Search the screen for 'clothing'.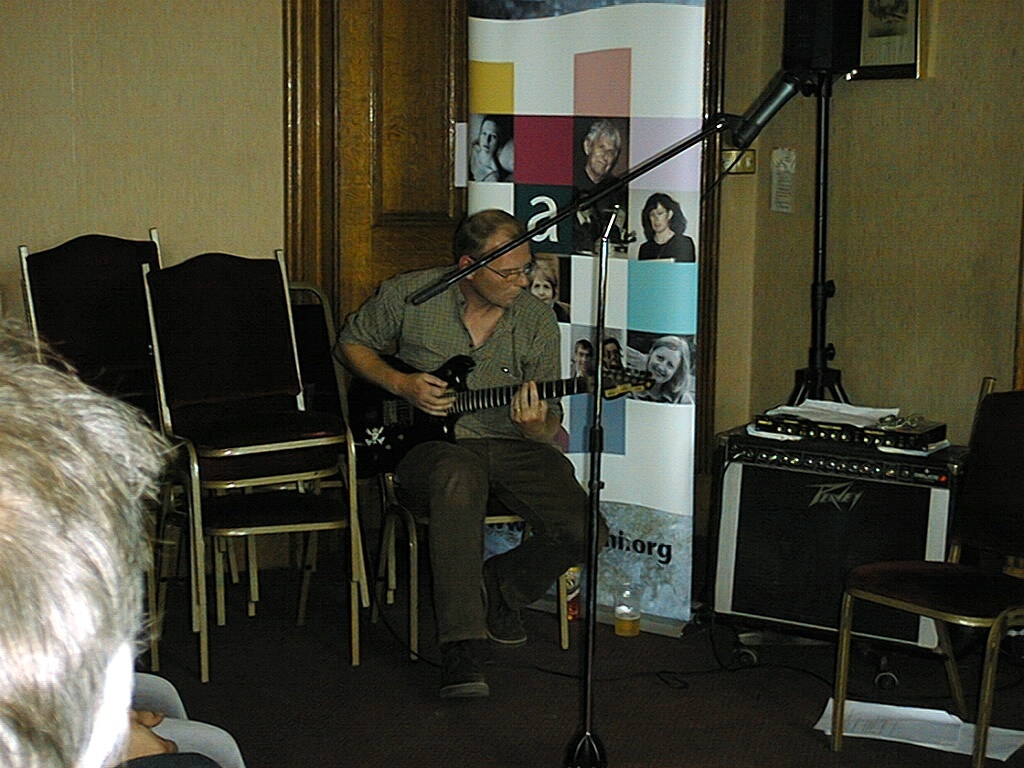
Found at <bbox>361, 199, 607, 668</bbox>.
